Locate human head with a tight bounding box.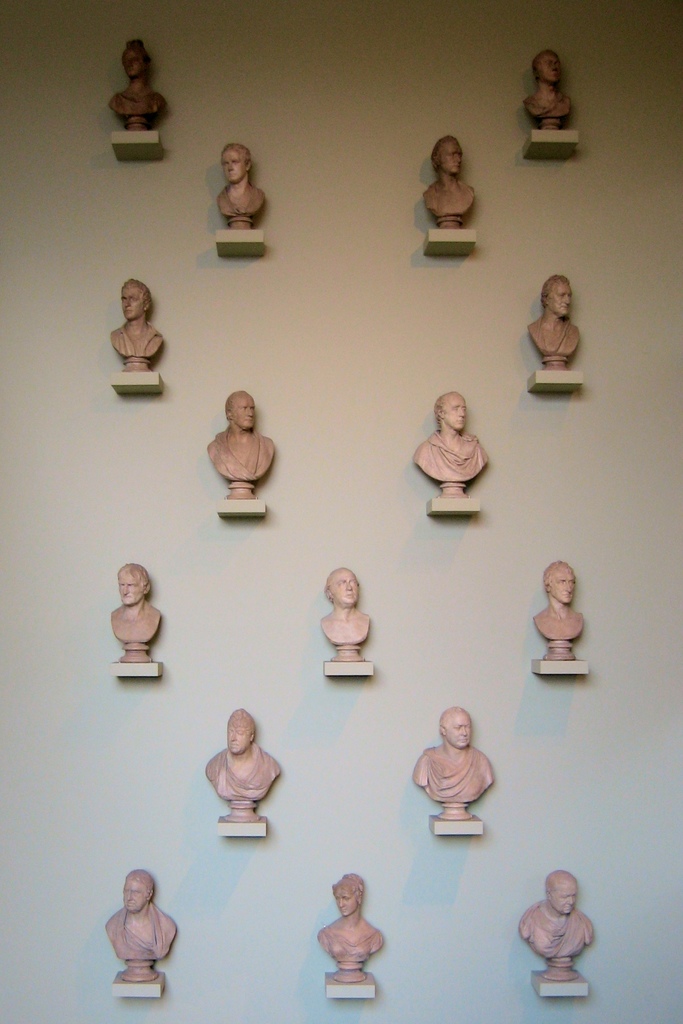
bbox(538, 275, 575, 317).
